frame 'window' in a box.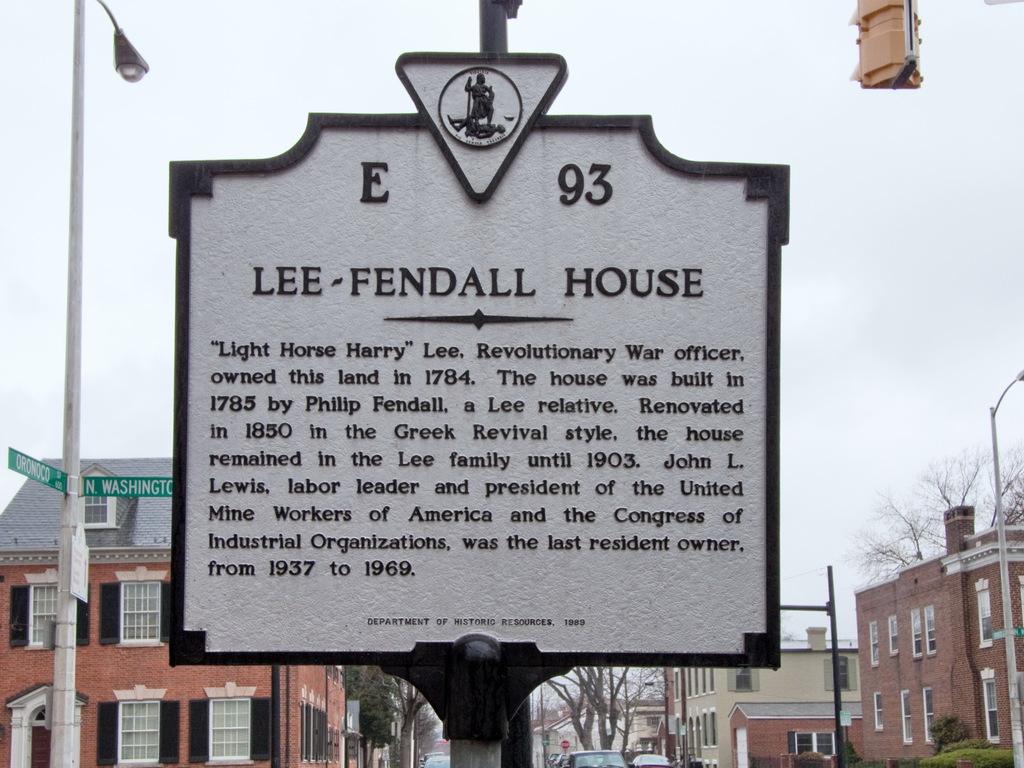
973 575 993 649.
